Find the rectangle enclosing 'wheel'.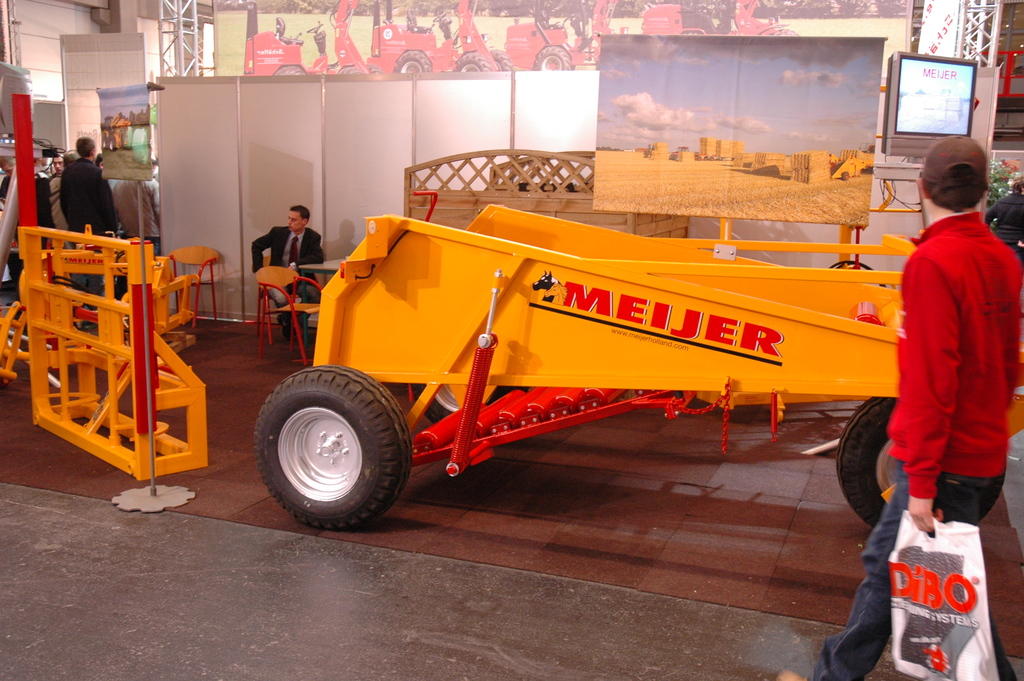
bbox=(252, 359, 410, 527).
